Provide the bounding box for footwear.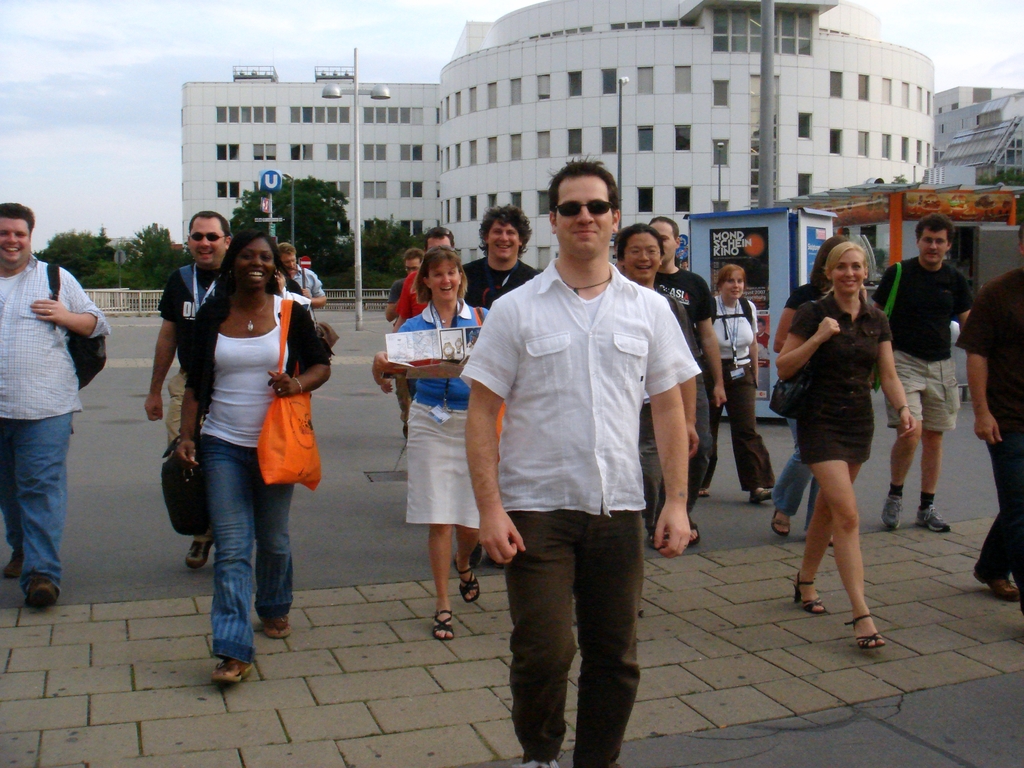
<region>524, 758, 563, 767</region>.
